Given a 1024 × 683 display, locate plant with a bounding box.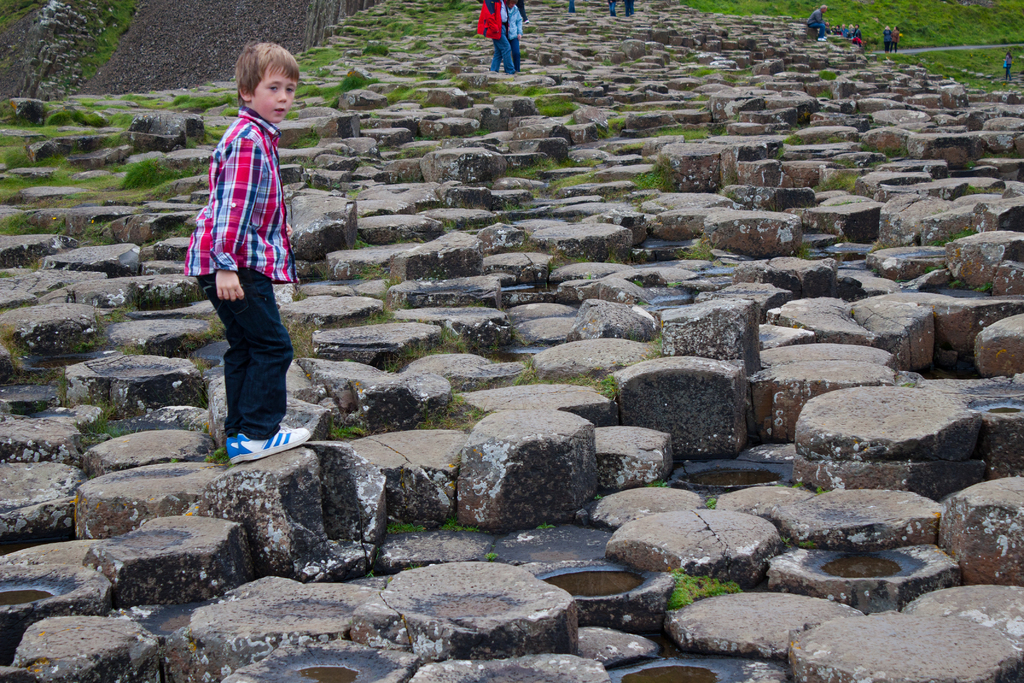
Located: select_region(897, 375, 922, 388).
